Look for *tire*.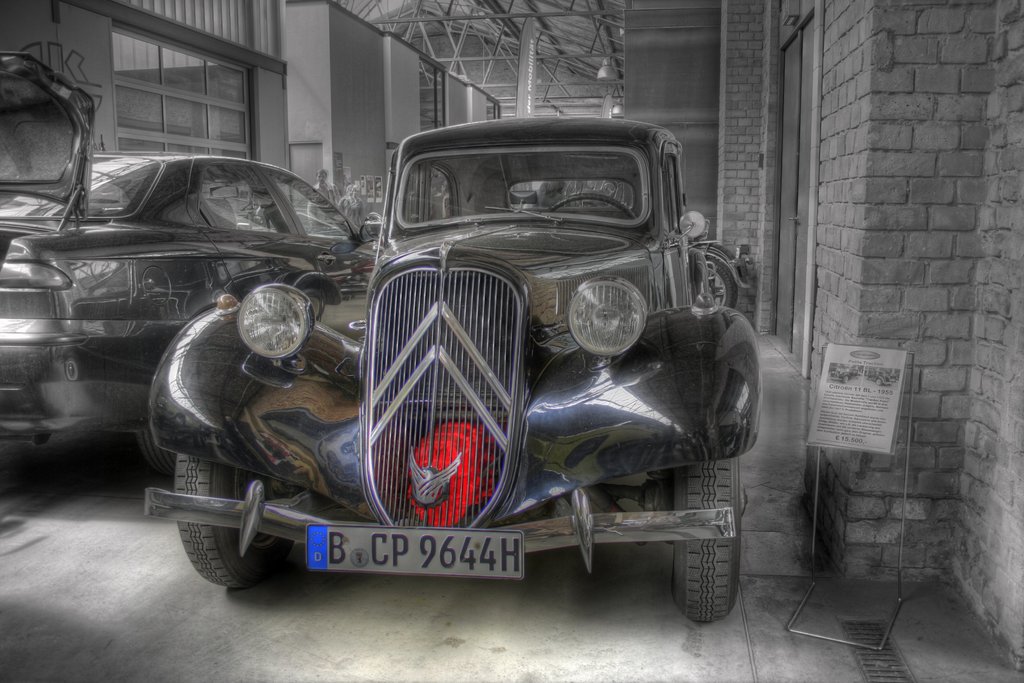
Found: x1=673 y1=459 x2=743 y2=623.
